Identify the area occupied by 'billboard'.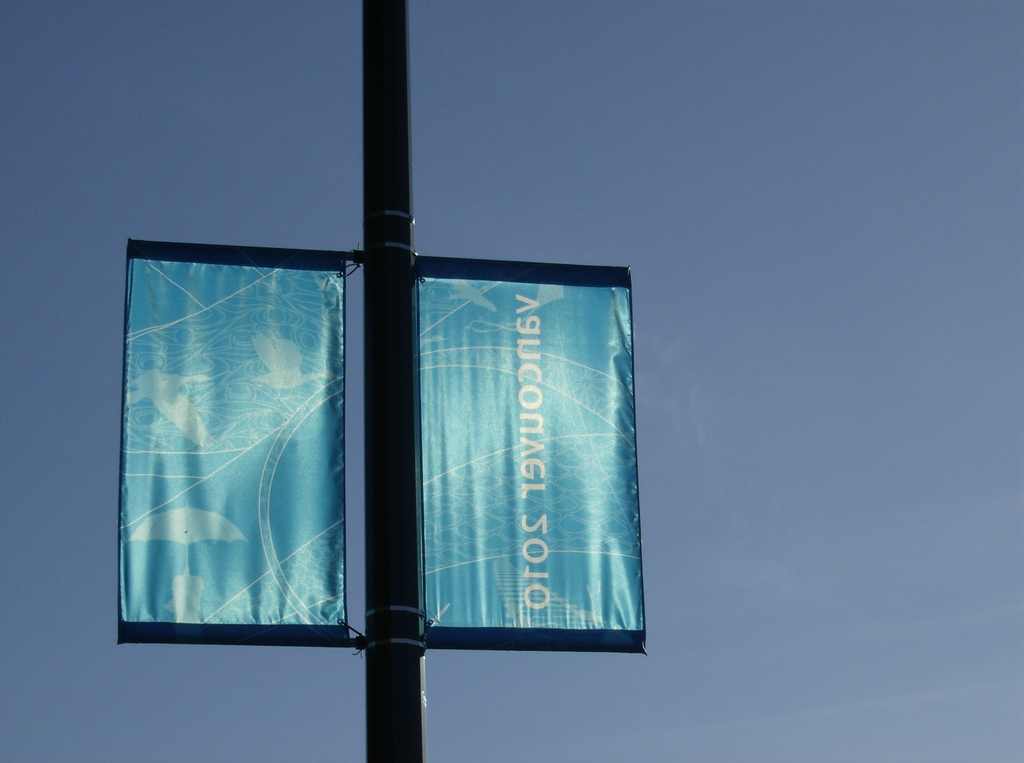
Area: 118/264/354/641.
